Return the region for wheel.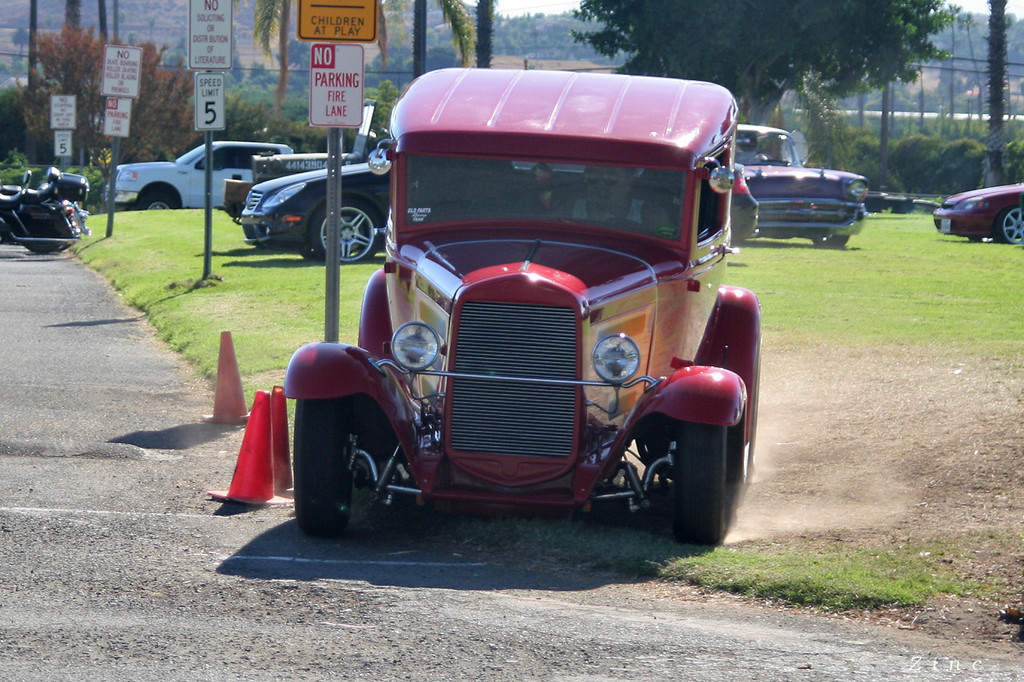
Rect(310, 201, 380, 262).
